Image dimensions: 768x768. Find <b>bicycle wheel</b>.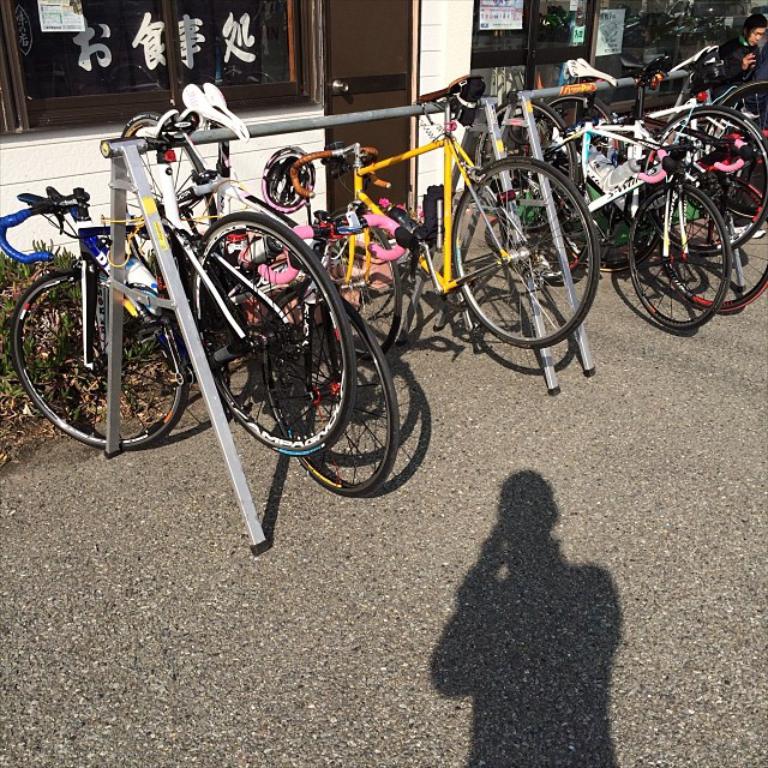
region(260, 287, 395, 499).
